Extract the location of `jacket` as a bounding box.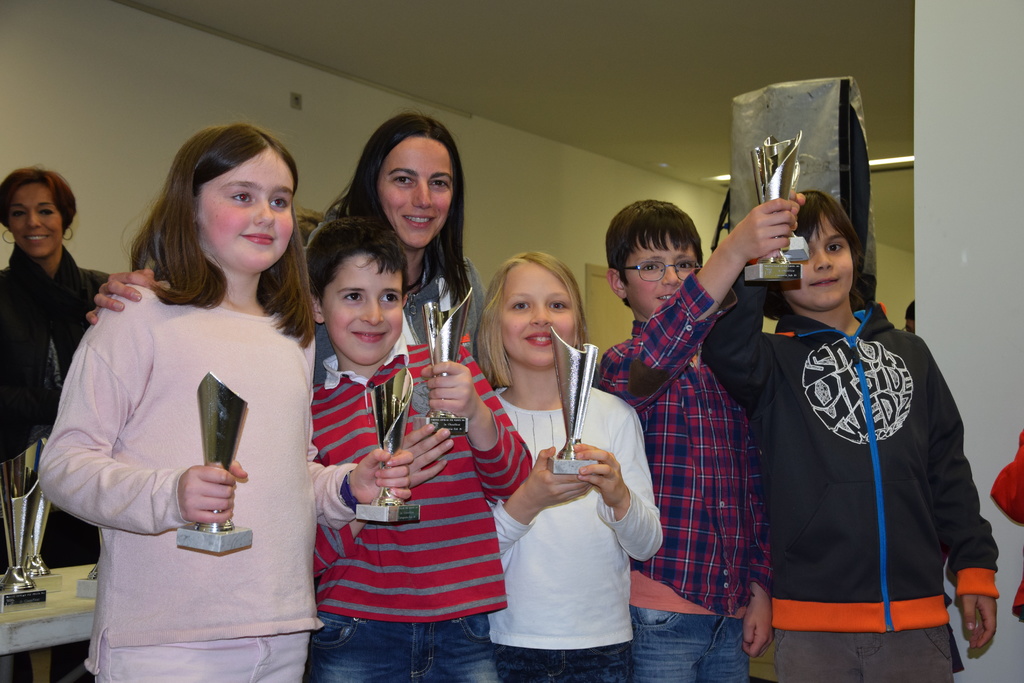
702 285 1003 631.
